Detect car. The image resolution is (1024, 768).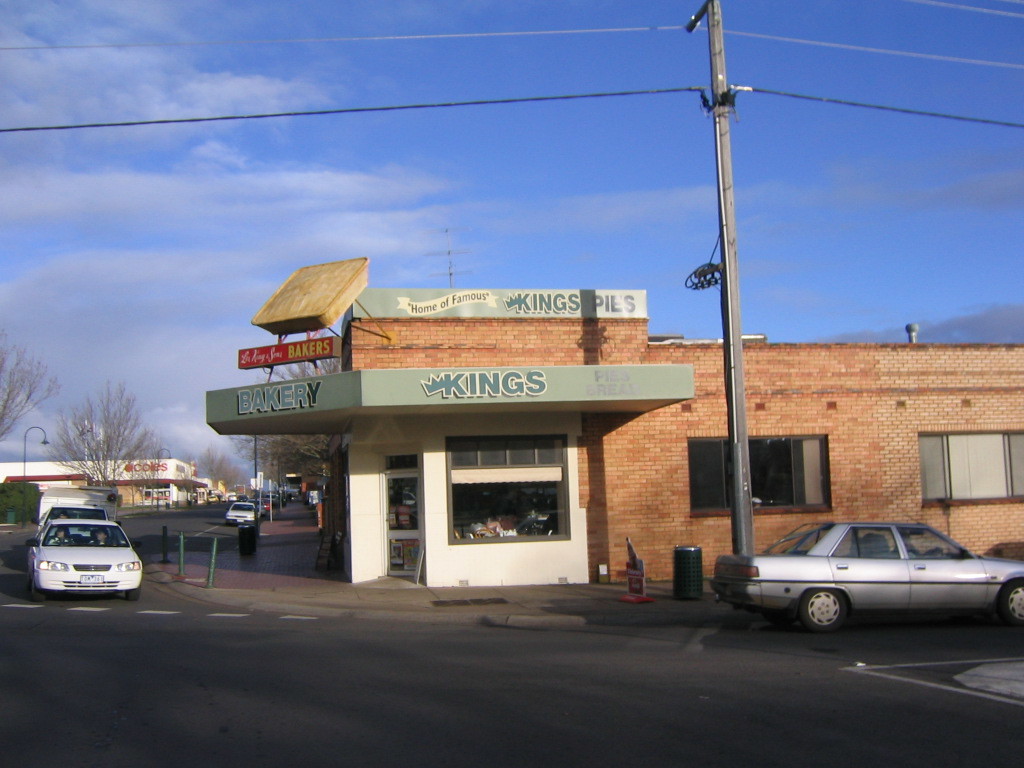
224 499 263 522.
